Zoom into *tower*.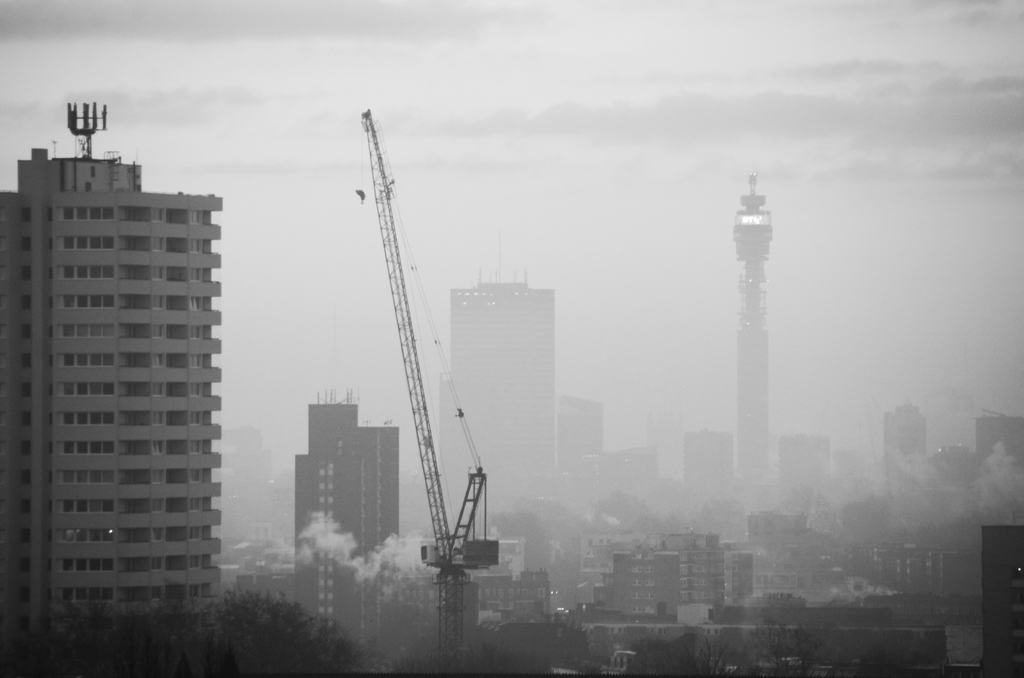
Zoom target: [x1=448, y1=266, x2=562, y2=529].
